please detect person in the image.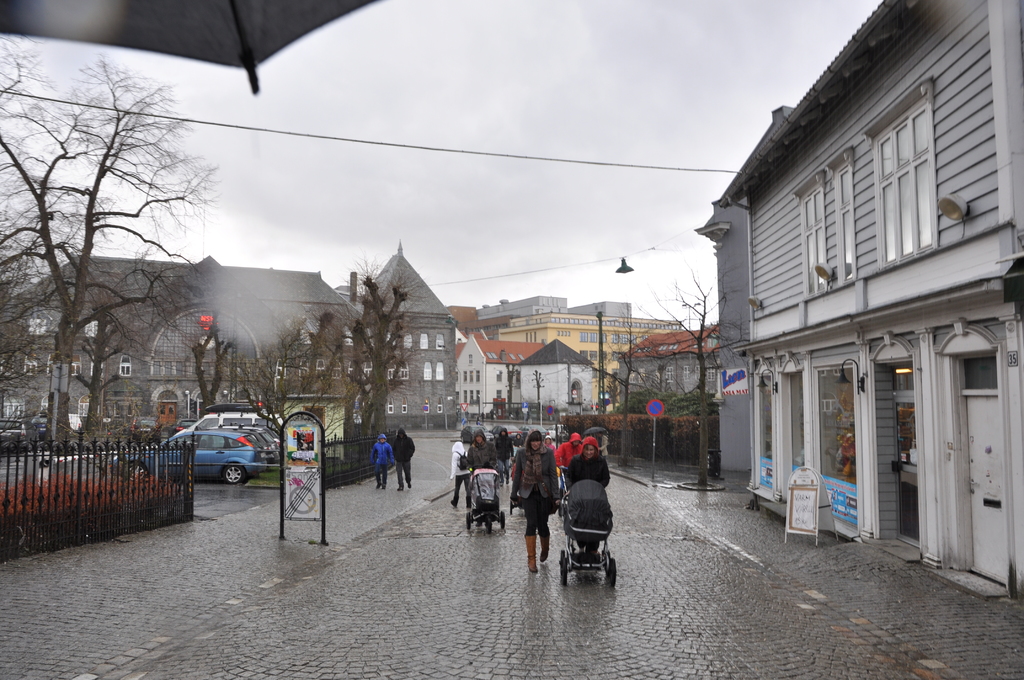
locate(509, 425, 564, 572).
